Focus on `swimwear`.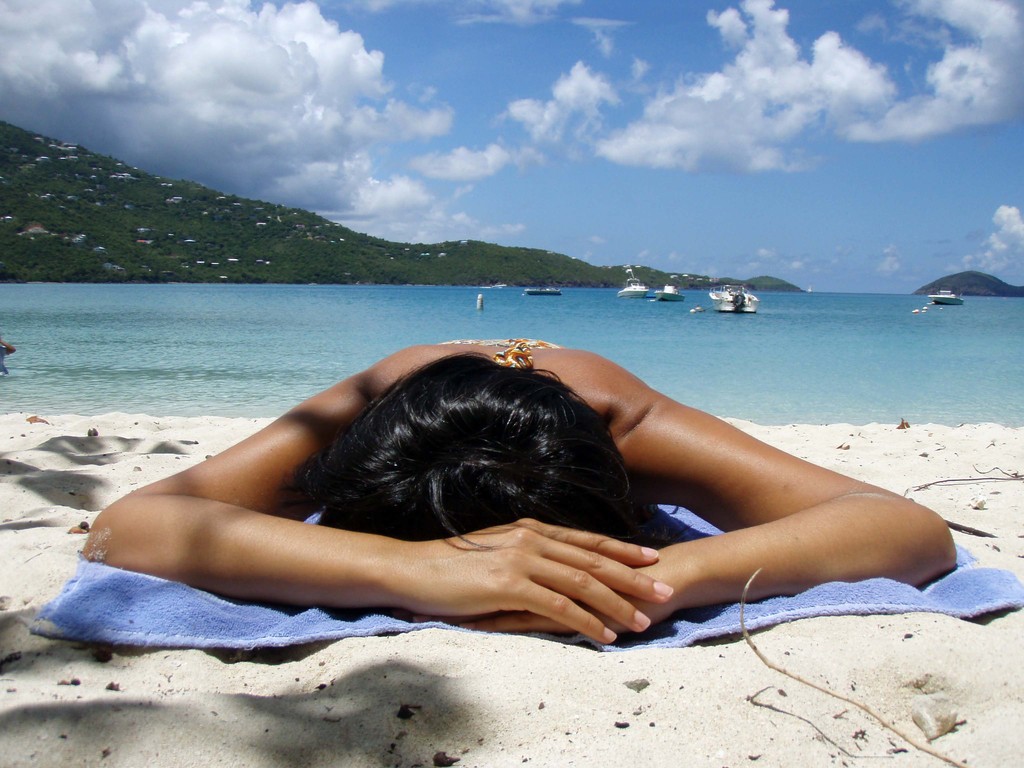
Focused at [440,338,561,374].
